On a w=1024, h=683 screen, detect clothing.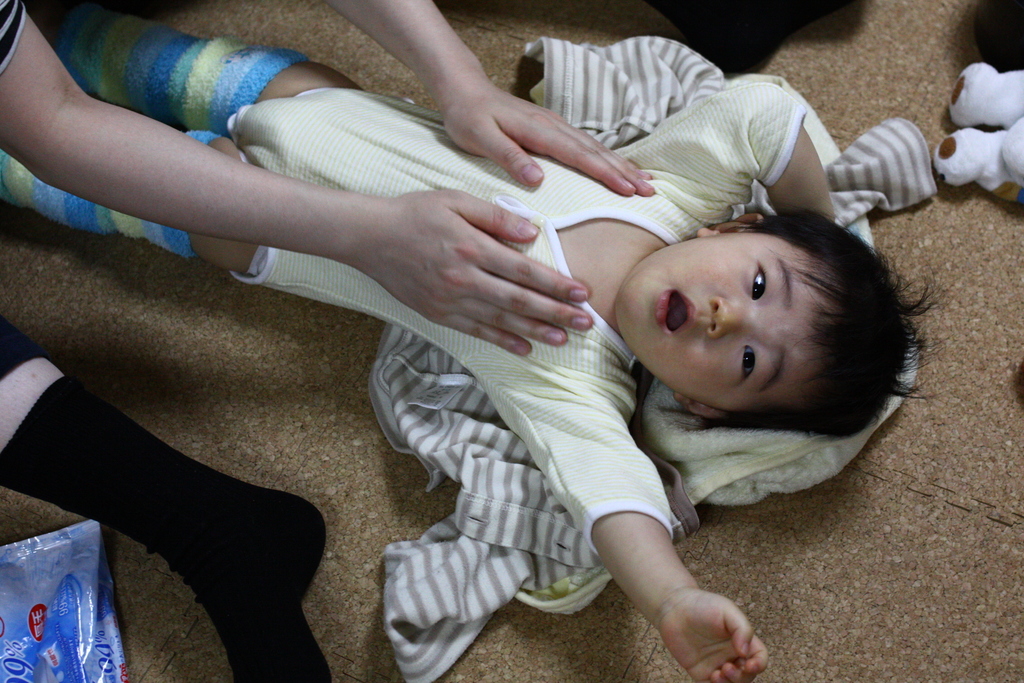
box(0, 0, 28, 79).
